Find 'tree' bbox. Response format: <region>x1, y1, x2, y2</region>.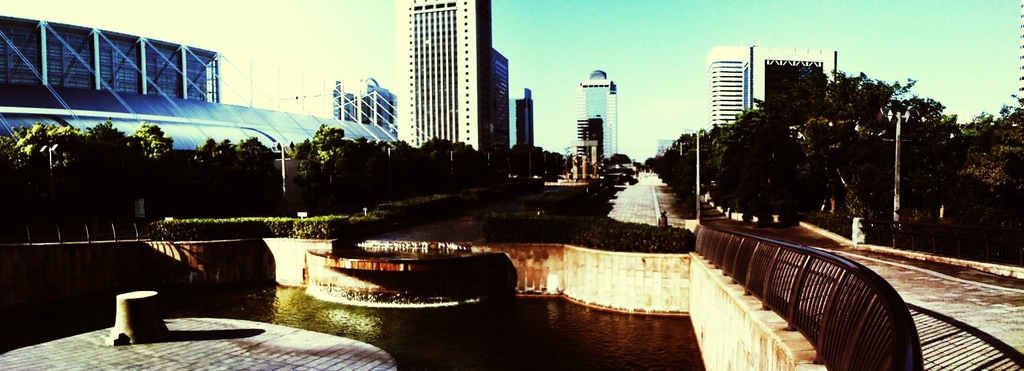
<region>694, 94, 797, 237</region>.
